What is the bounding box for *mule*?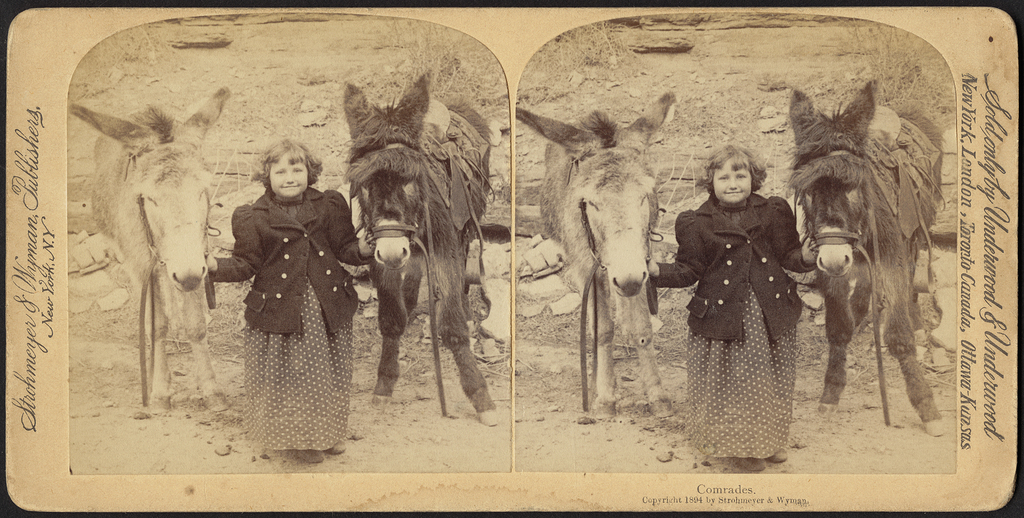
pyautogui.locateOnScreen(789, 88, 951, 433).
